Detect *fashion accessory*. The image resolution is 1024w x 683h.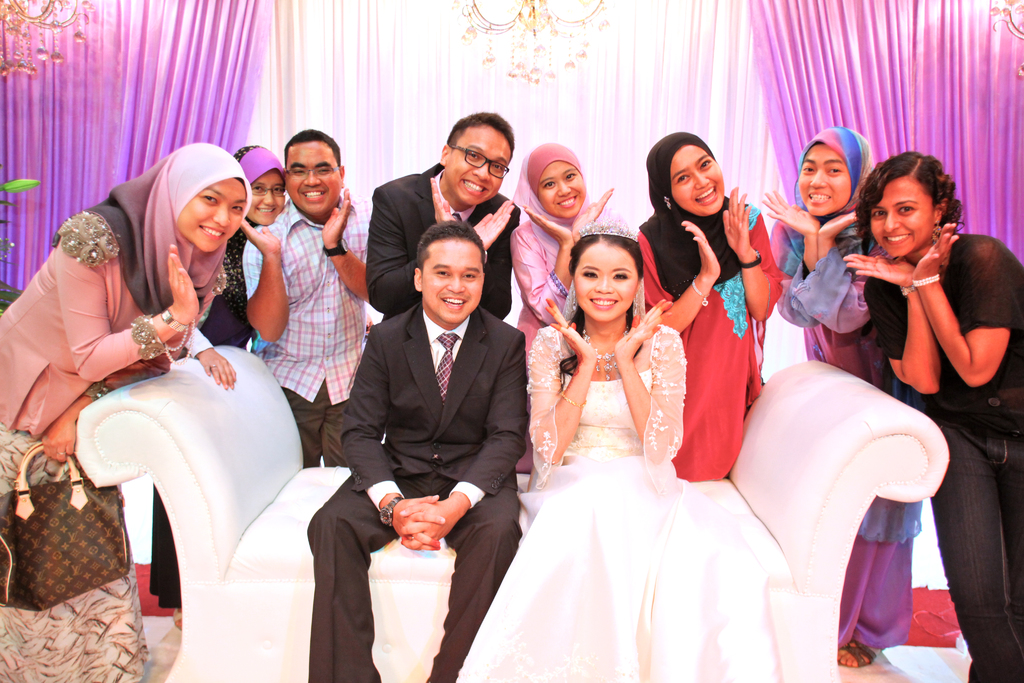
l=576, t=213, r=641, b=243.
